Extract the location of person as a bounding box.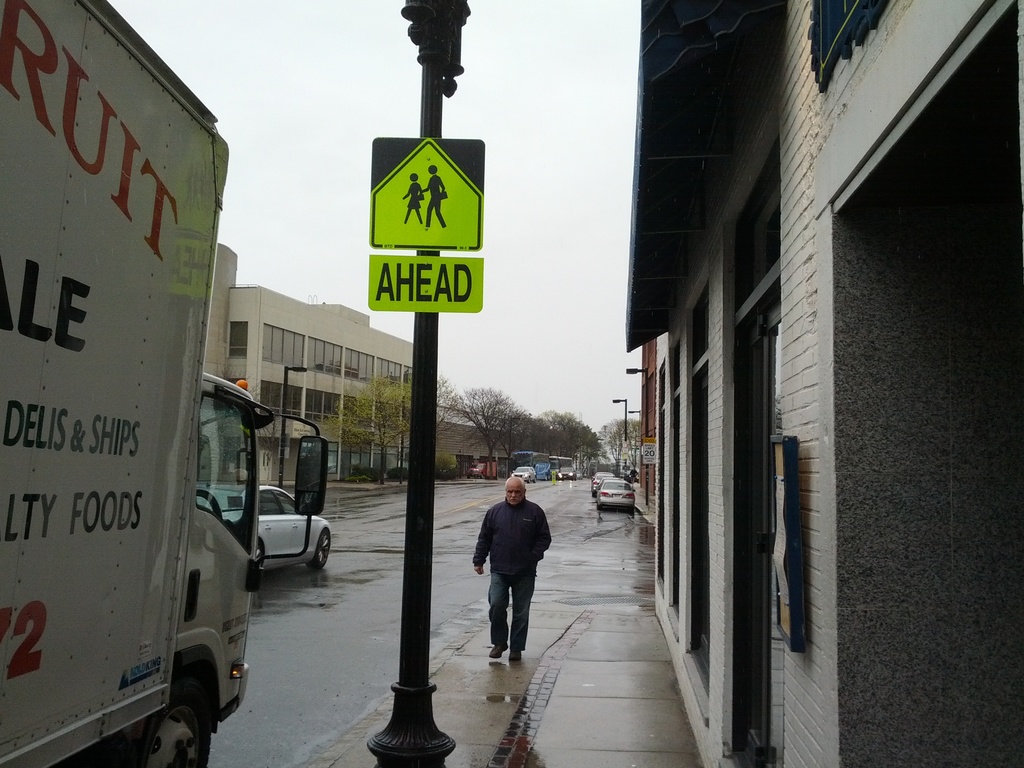
(left=465, top=488, right=547, bottom=684).
